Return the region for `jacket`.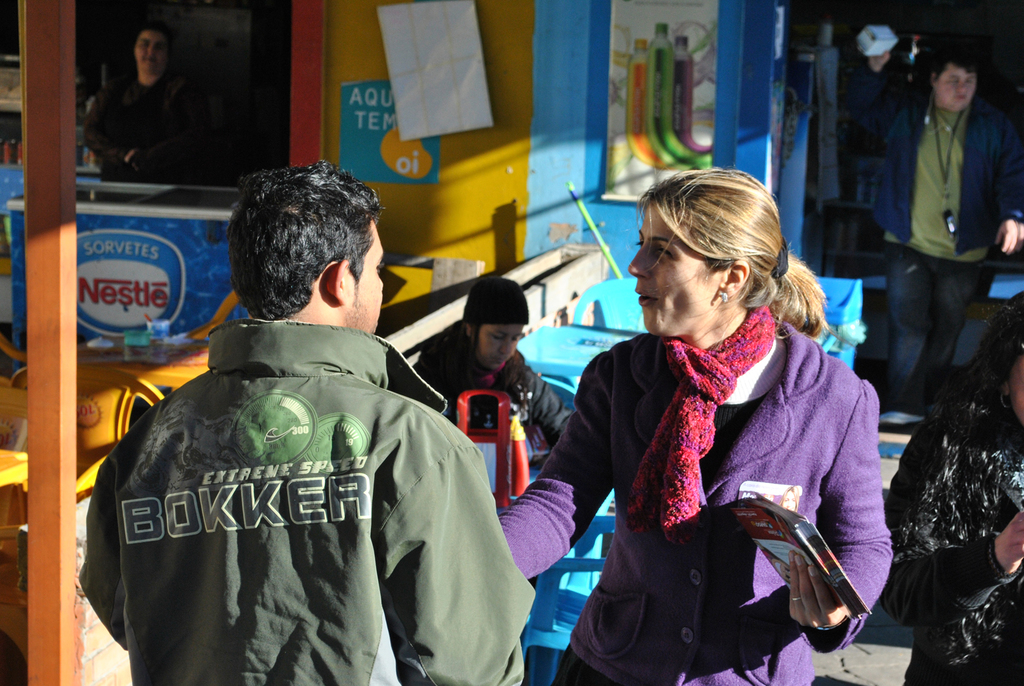
Rect(105, 313, 523, 683).
